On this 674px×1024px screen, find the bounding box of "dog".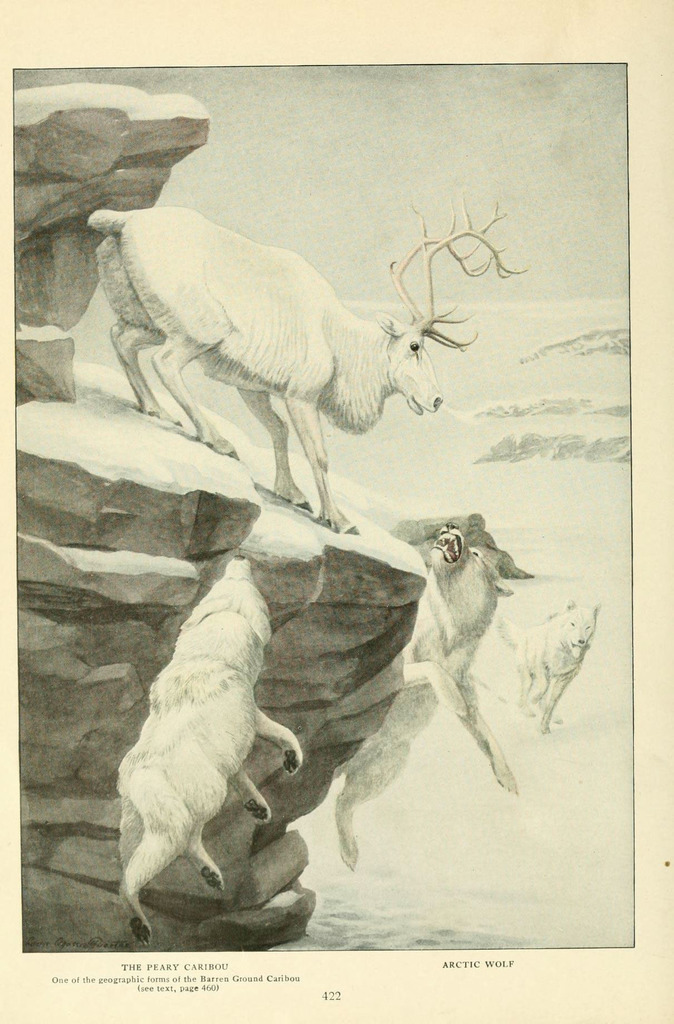
Bounding box: pyautogui.locateOnScreen(331, 525, 534, 868).
